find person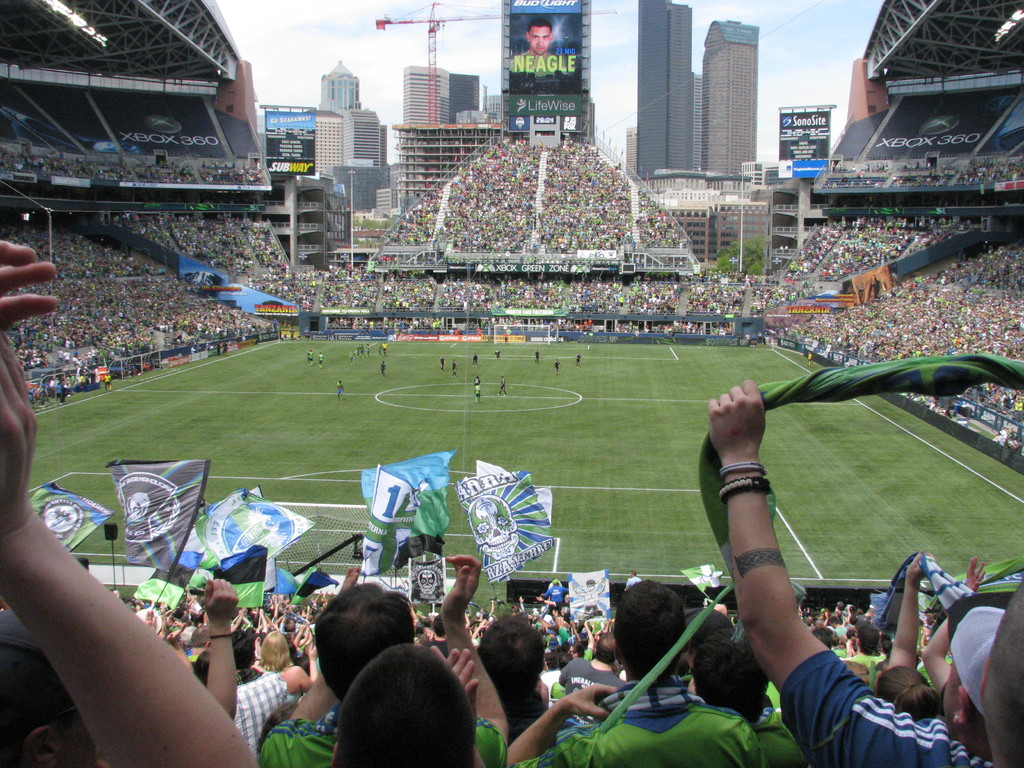
bbox=(514, 22, 570, 72)
